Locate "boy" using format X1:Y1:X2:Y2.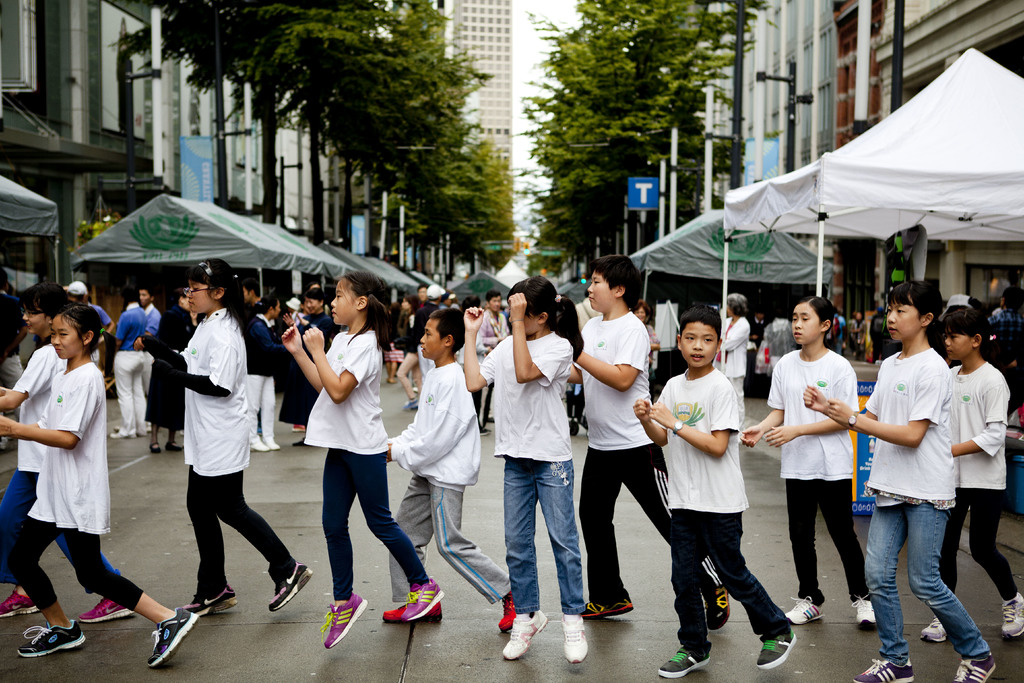
655:320:771:671.
